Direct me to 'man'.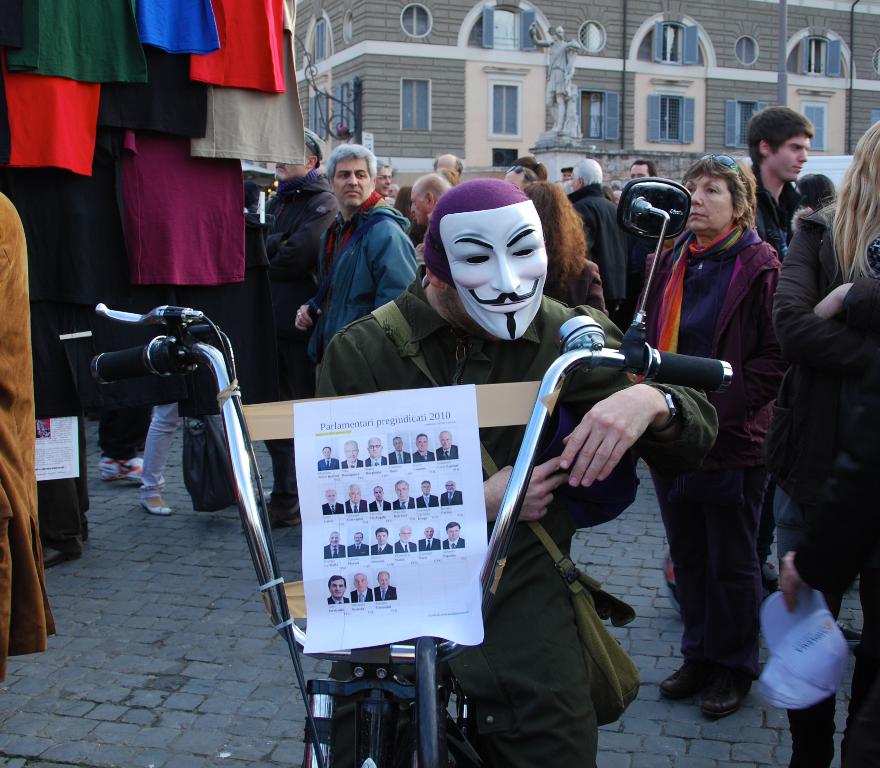
Direction: [x1=434, y1=429, x2=459, y2=460].
